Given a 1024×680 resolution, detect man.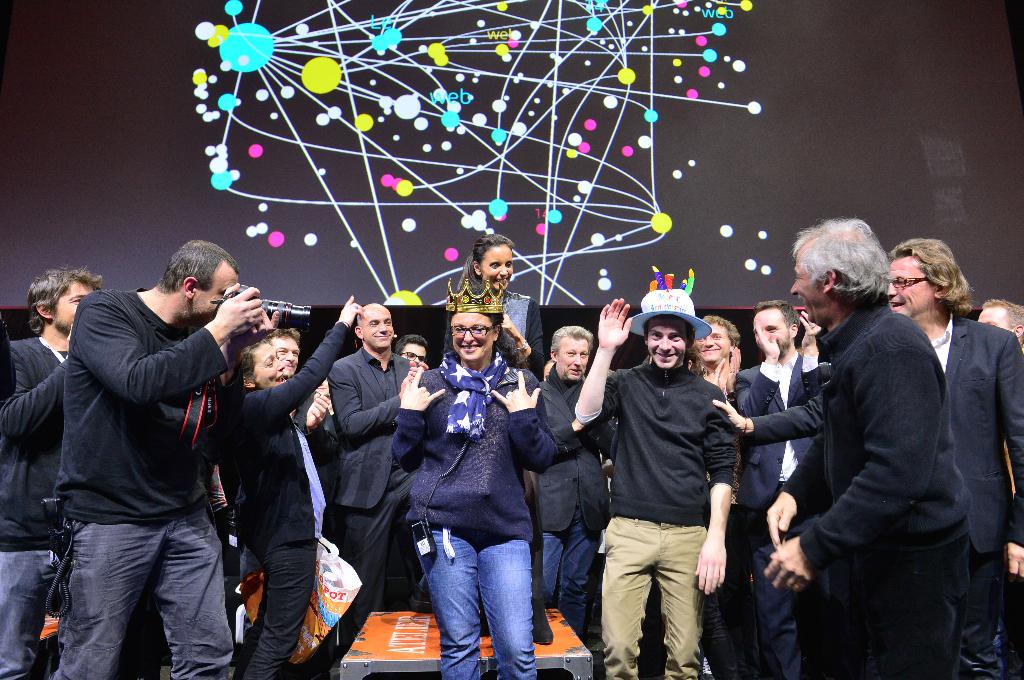
(x1=729, y1=304, x2=813, y2=679).
